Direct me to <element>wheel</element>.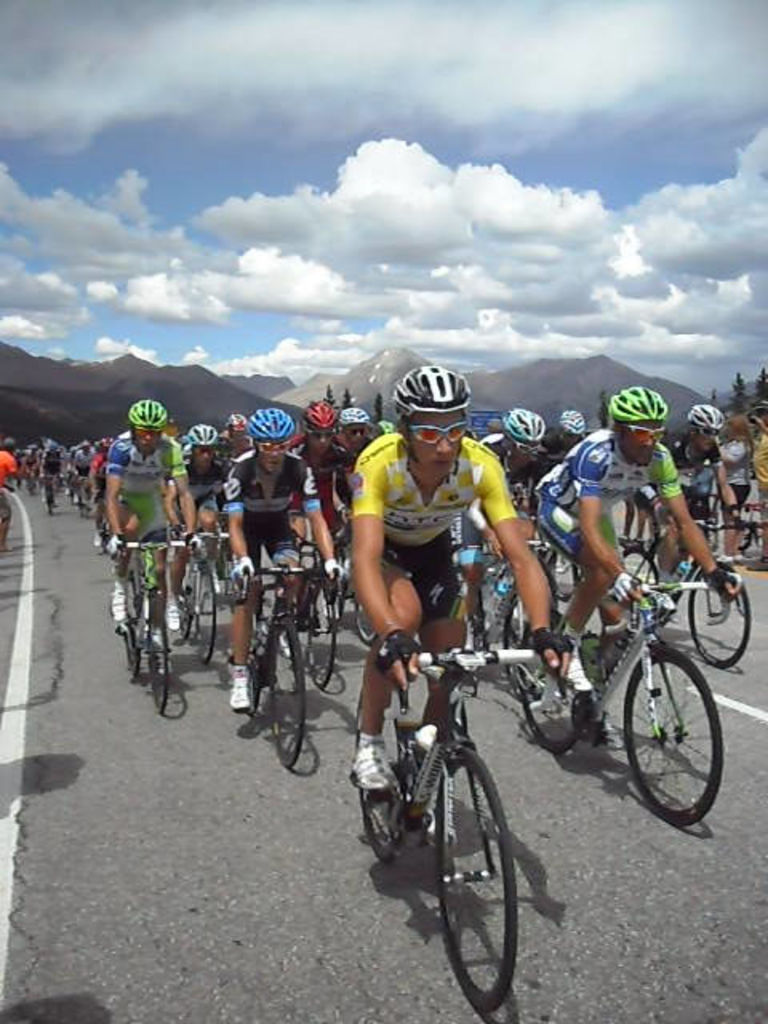
Direction: bbox=[424, 773, 539, 992].
